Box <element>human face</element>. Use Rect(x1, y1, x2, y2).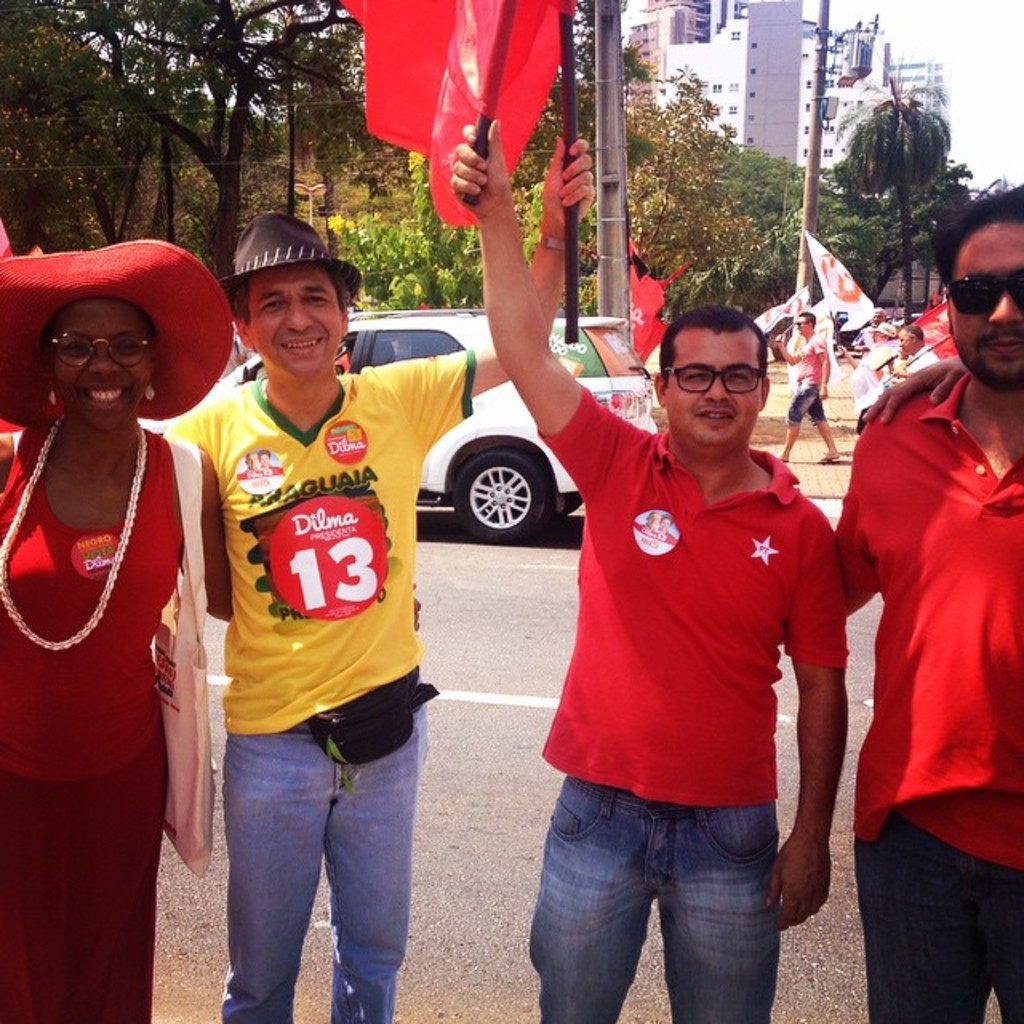
Rect(245, 275, 347, 373).
